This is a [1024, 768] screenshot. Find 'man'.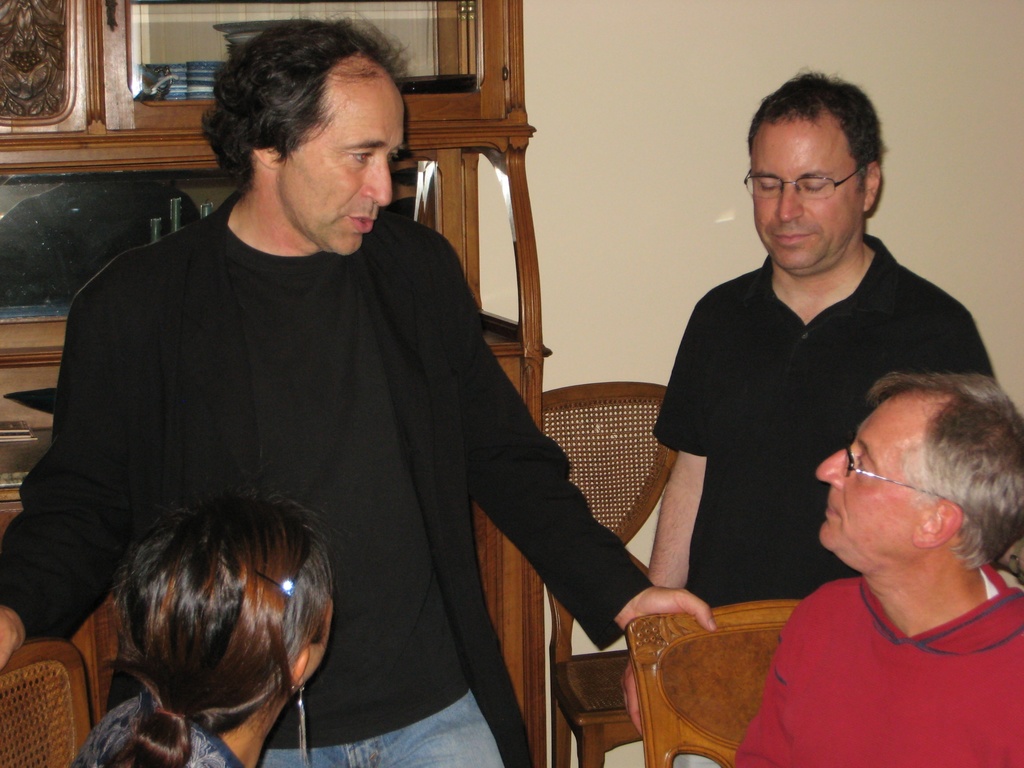
Bounding box: bbox=[733, 371, 1023, 767].
